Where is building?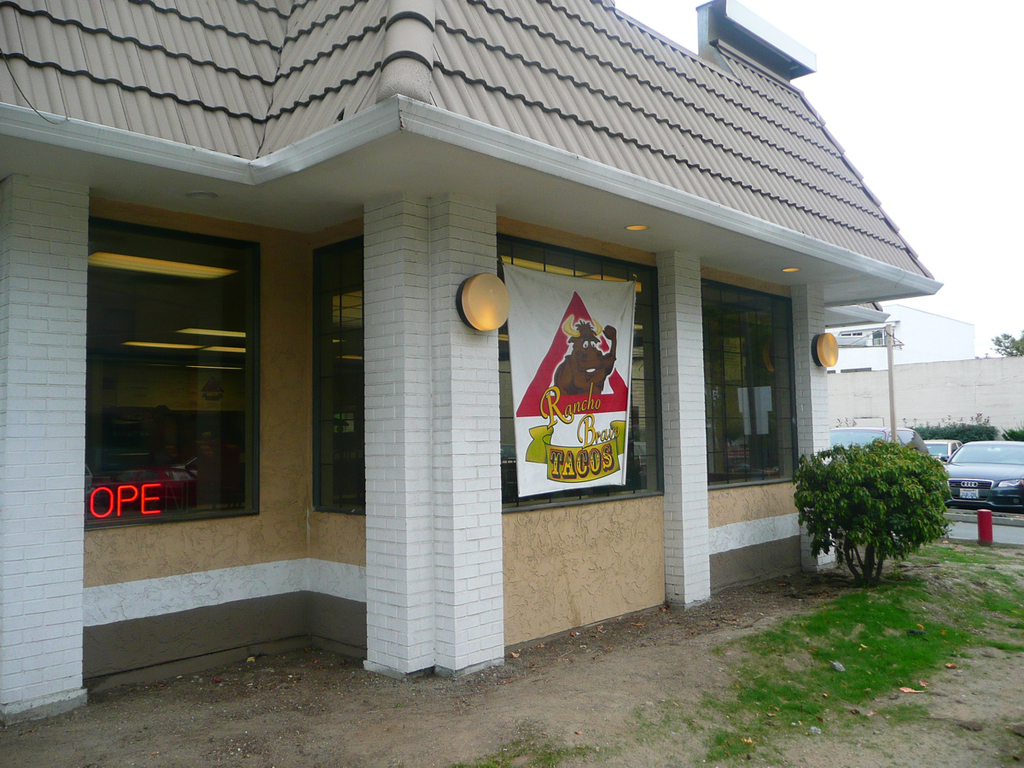
(0,0,947,740).
